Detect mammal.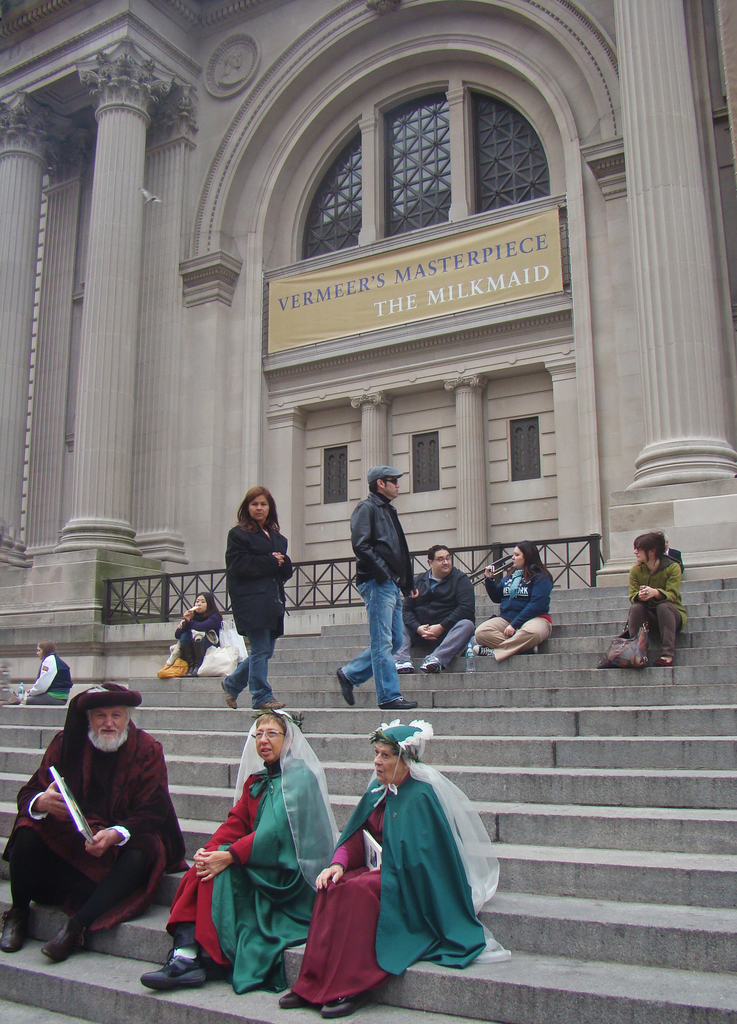
Detected at x1=667, y1=533, x2=683, y2=568.
